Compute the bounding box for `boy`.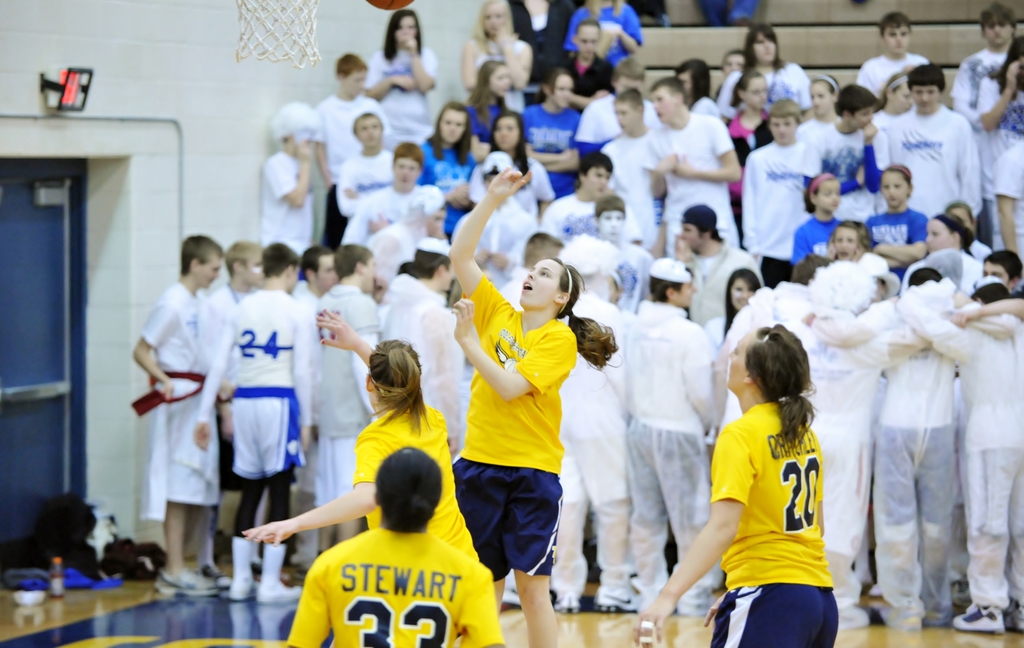
854 7 936 87.
